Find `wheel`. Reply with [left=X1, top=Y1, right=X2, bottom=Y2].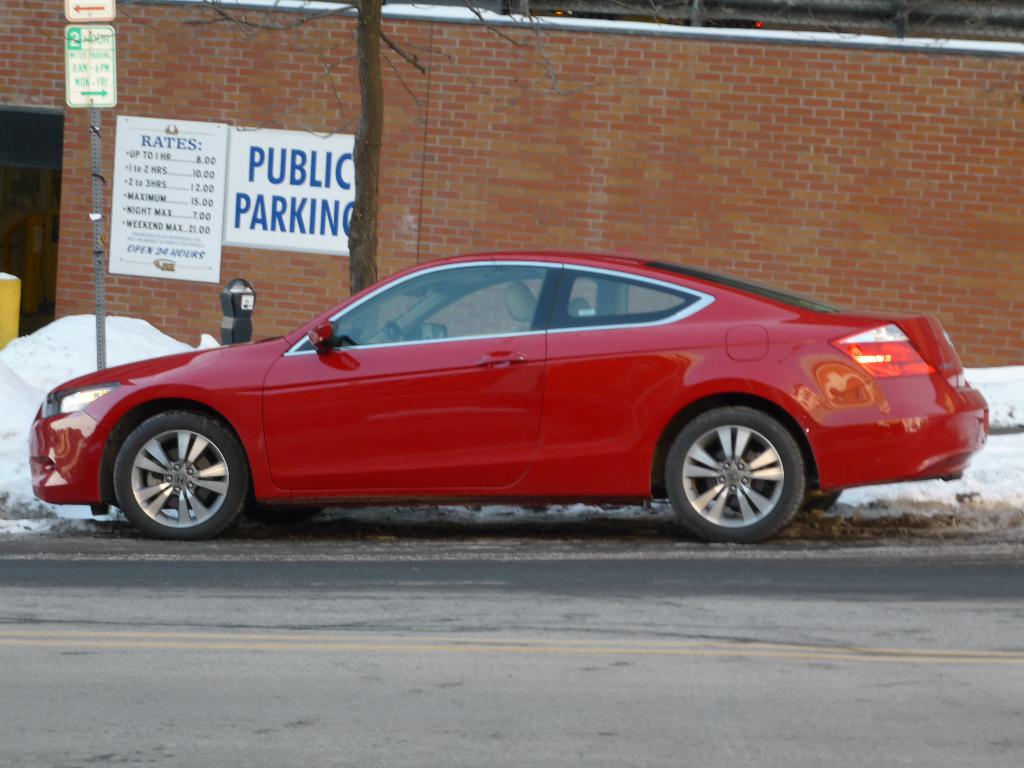
[left=659, top=400, right=809, bottom=547].
